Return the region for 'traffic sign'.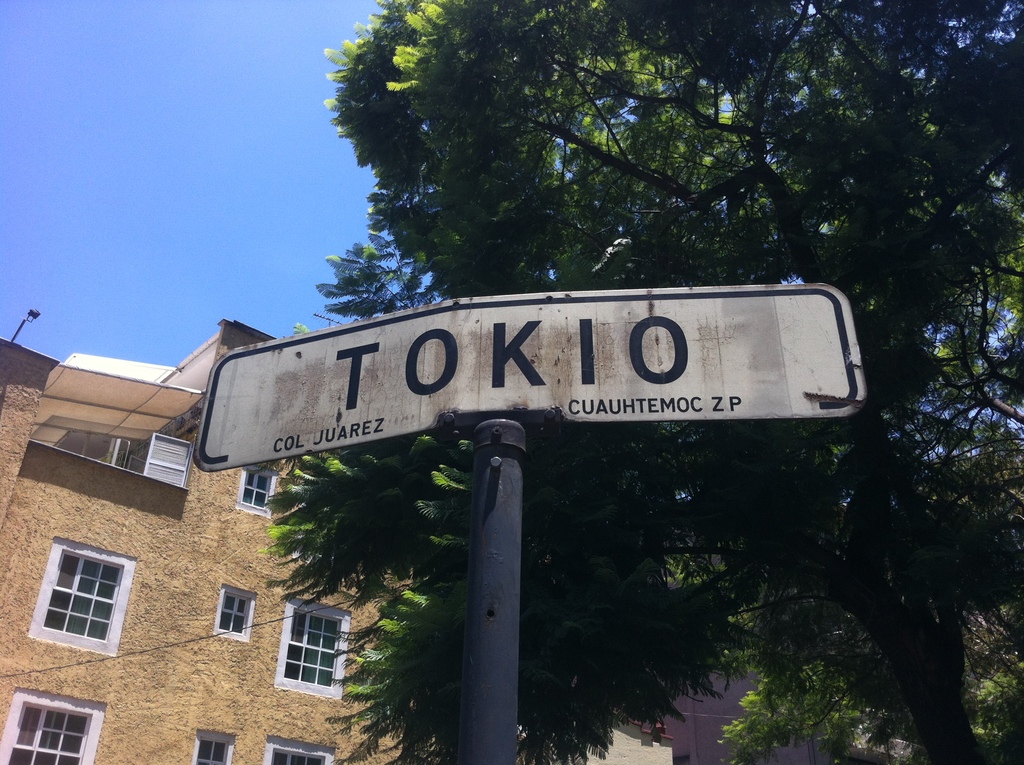
crop(195, 277, 870, 473).
